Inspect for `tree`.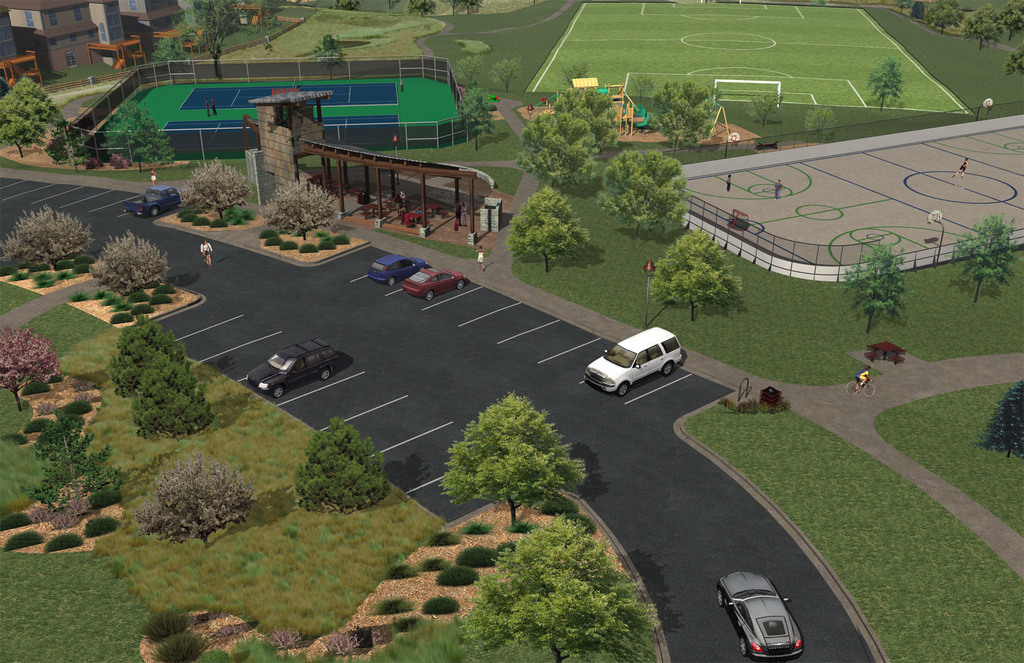
Inspection: 863:57:903:116.
